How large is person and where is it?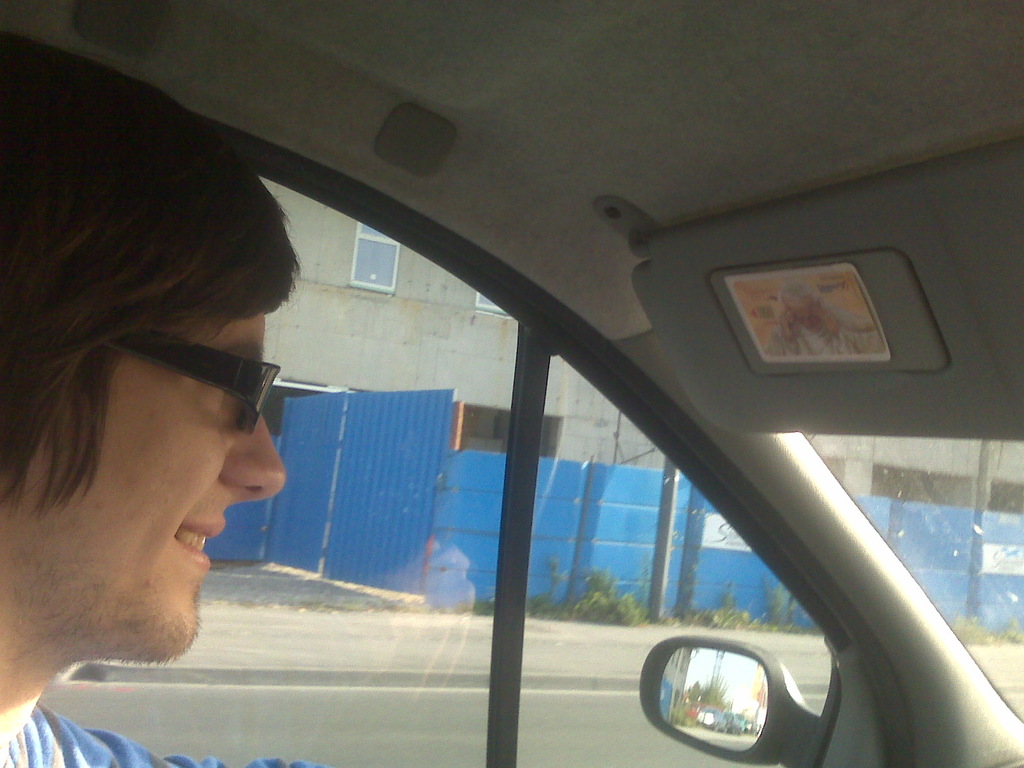
Bounding box: bbox(0, 54, 330, 767).
